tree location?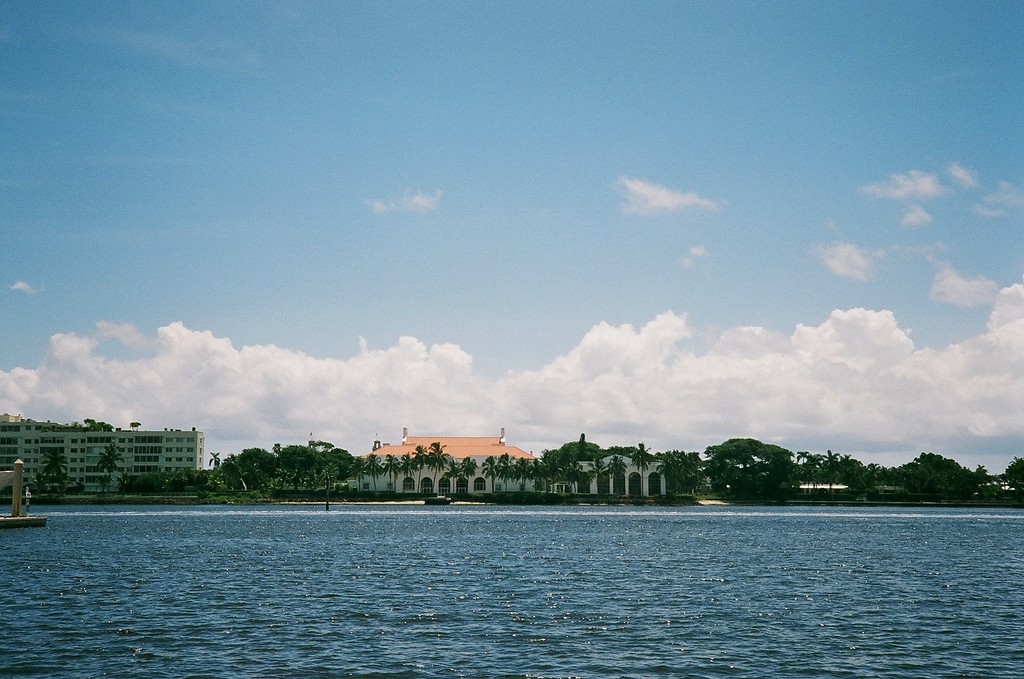
pyautogui.locateOnScreen(442, 460, 468, 503)
